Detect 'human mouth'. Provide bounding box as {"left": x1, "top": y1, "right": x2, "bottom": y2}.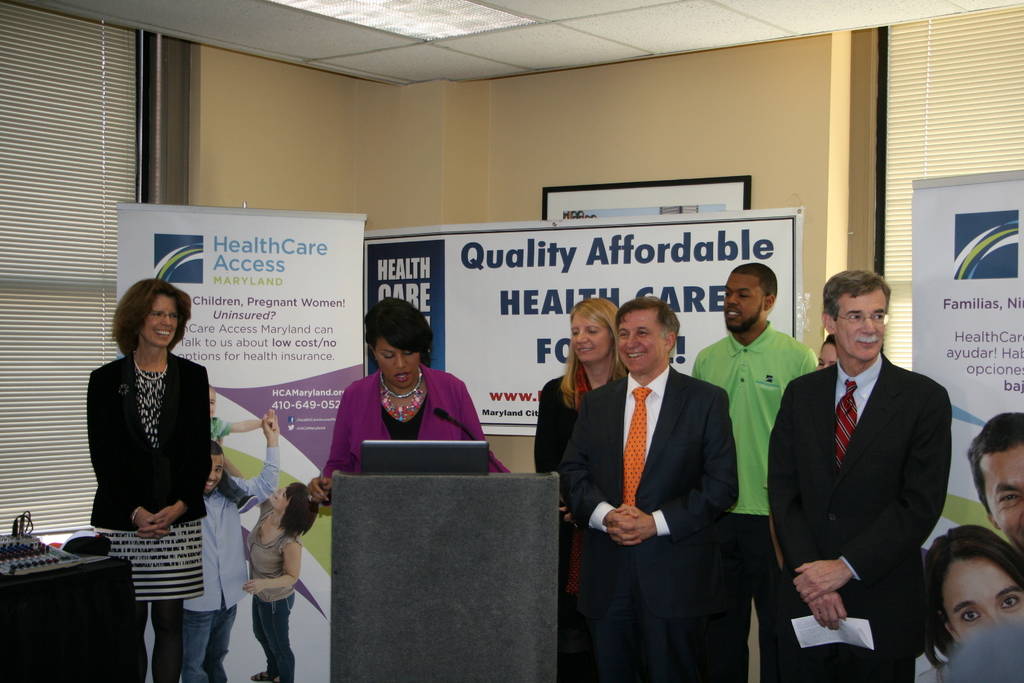
{"left": 580, "top": 349, "right": 589, "bottom": 353}.
